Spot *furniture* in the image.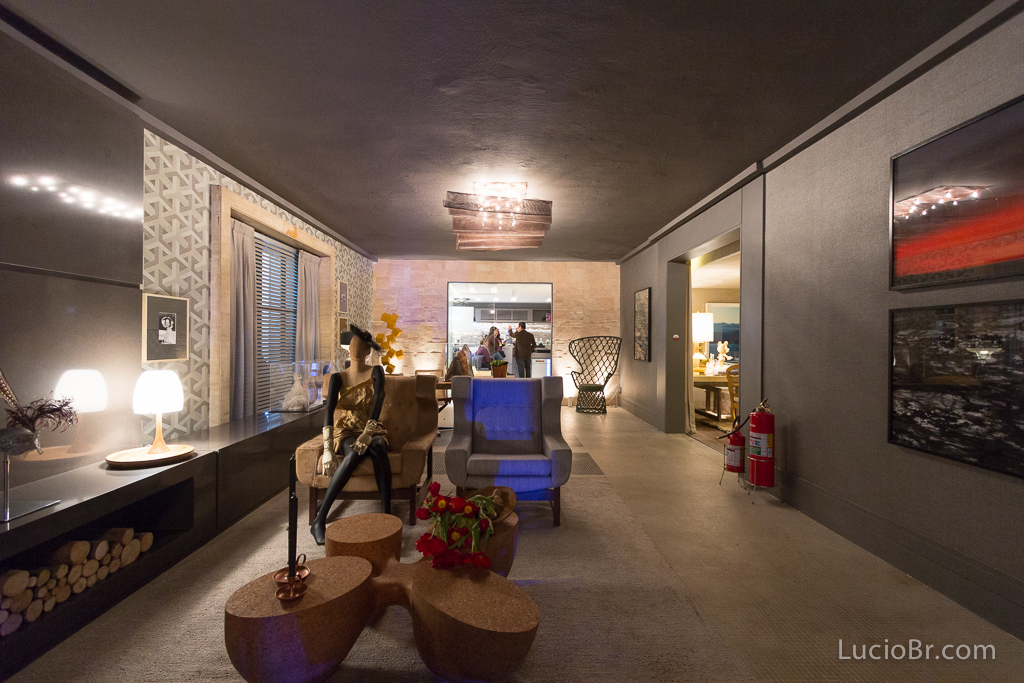
*furniture* found at x1=0, y1=395, x2=330, y2=682.
